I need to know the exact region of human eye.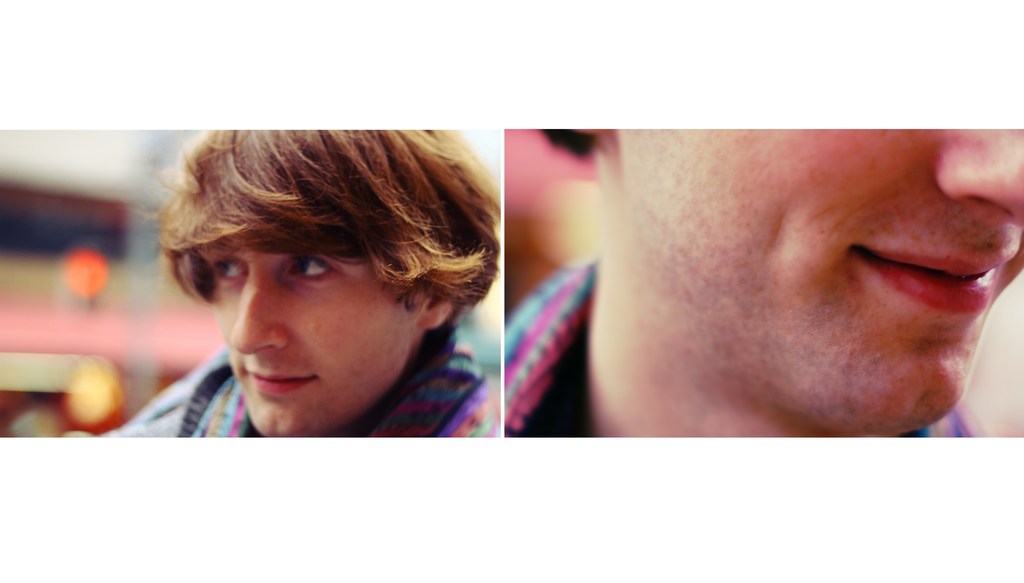
Region: <bbox>290, 254, 346, 292</bbox>.
